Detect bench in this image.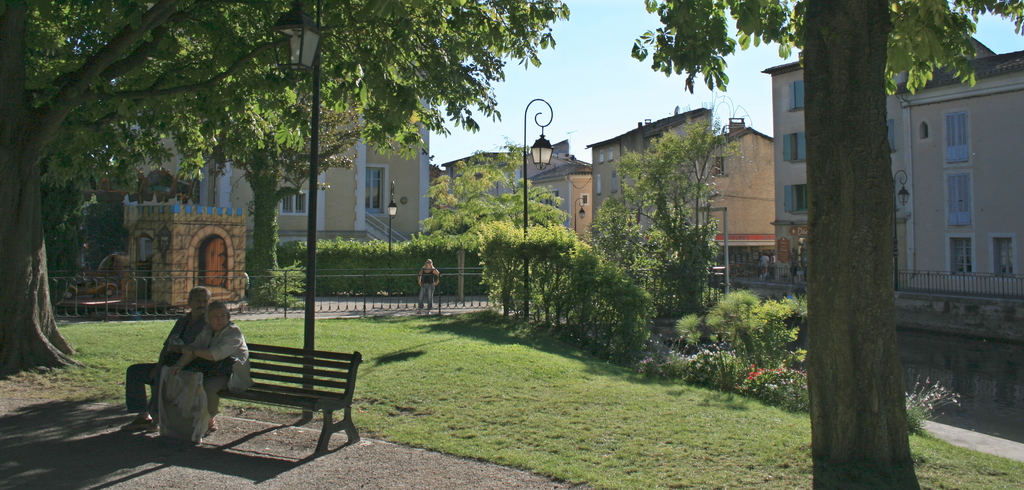
Detection: (x1=216, y1=340, x2=362, y2=457).
